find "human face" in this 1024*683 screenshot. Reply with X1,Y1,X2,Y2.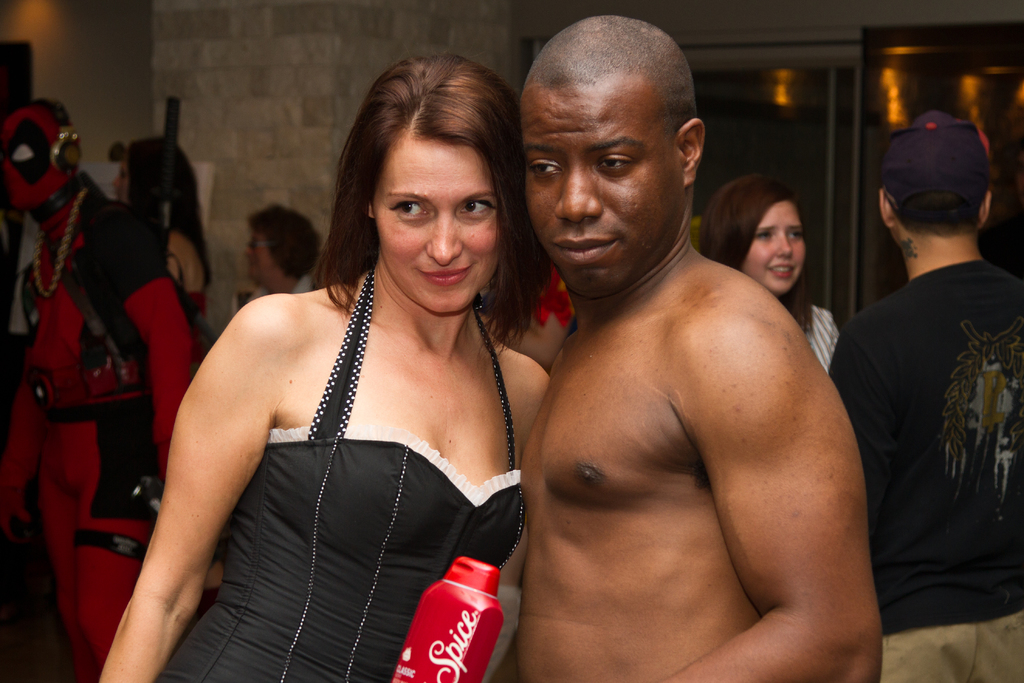
110,155,134,199.
